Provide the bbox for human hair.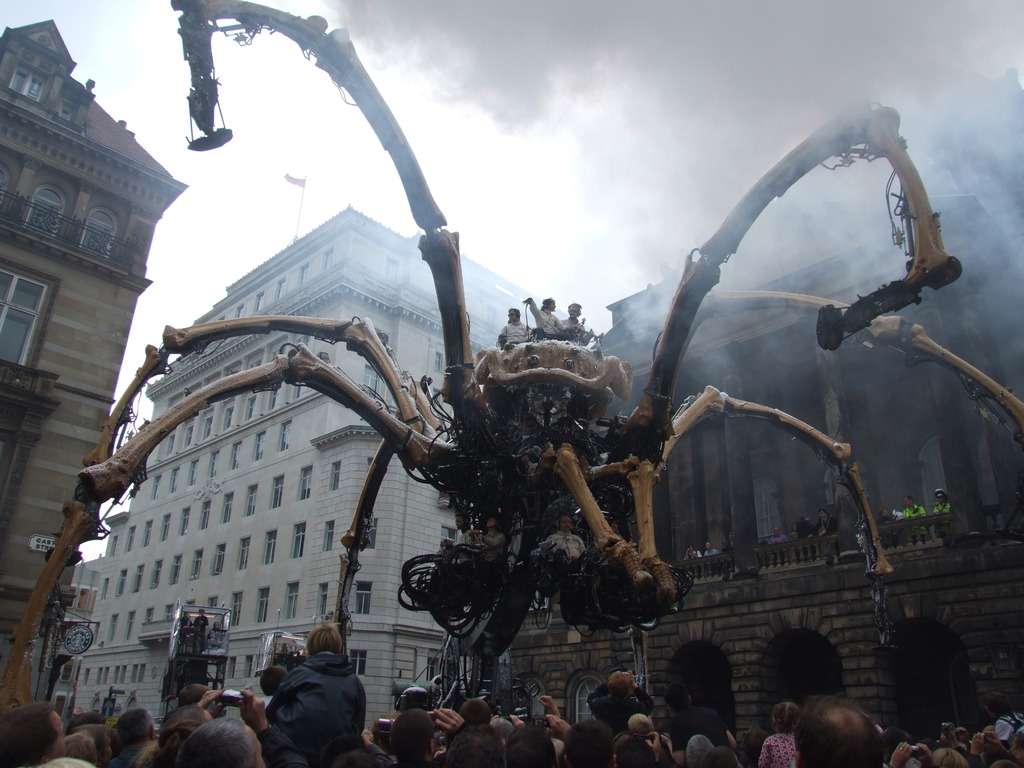
l=0, t=700, r=57, b=767.
